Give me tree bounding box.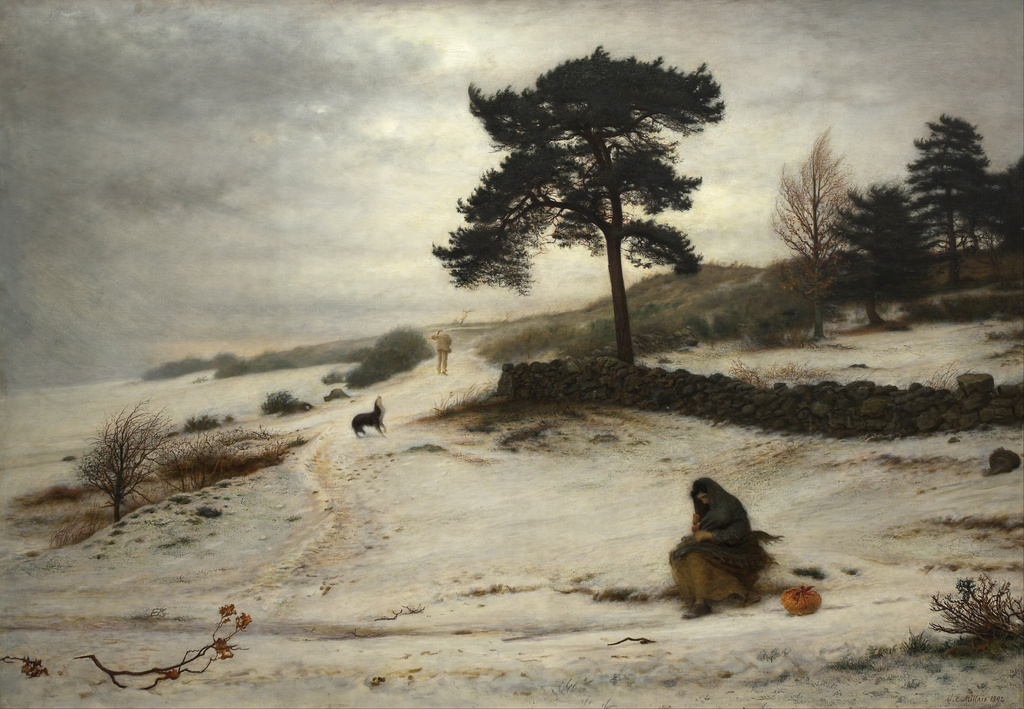
left=896, top=111, right=1004, bottom=270.
